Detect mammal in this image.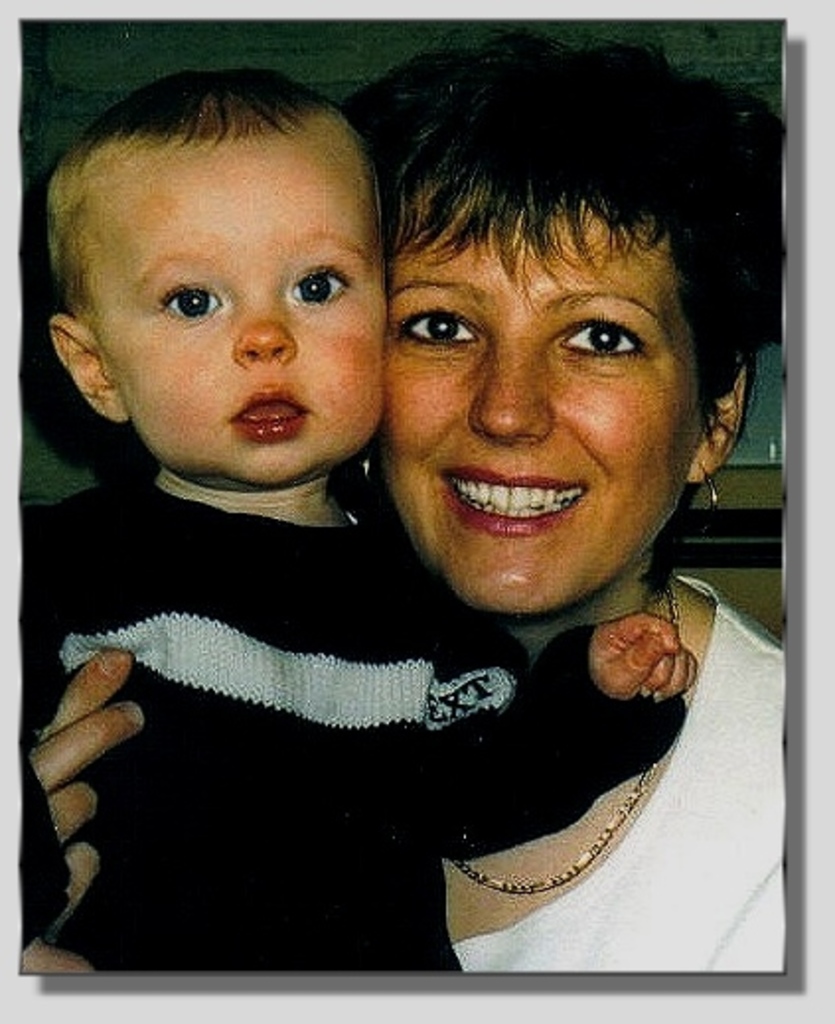
Detection: l=22, t=79, r=695, b=971.
